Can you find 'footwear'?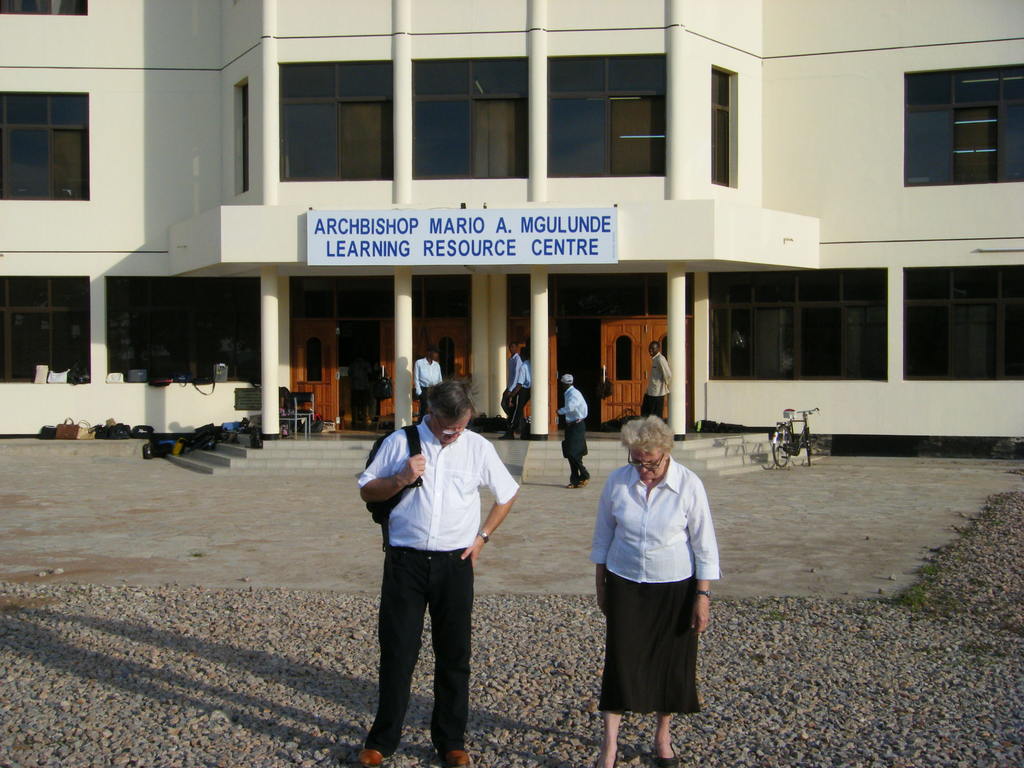
Yes, bounding box: Rect(567, 479, 573, 487).
